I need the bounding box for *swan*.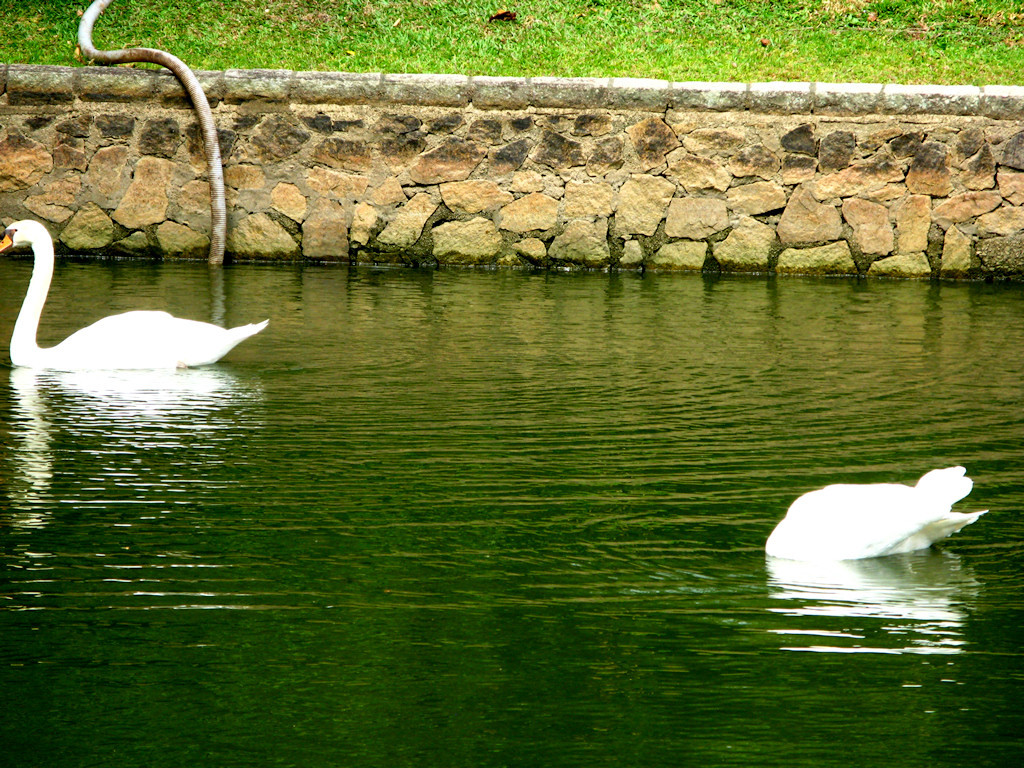
Here it is: [left=0, top=211, right=279, bottom=370].
